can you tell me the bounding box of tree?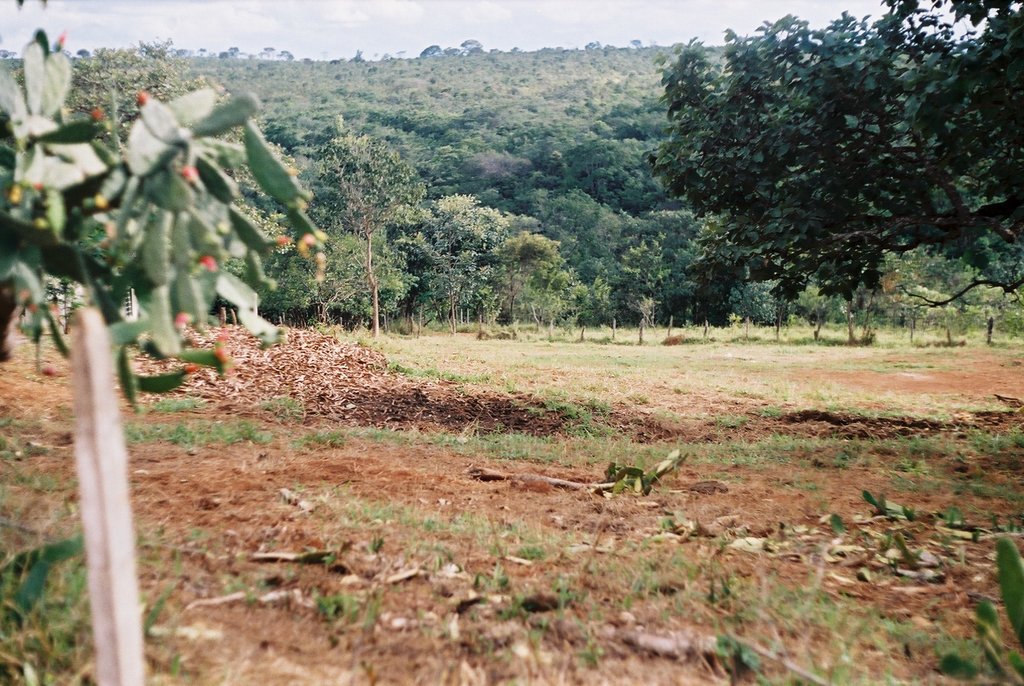
crop(319, 113, 430, 311).
